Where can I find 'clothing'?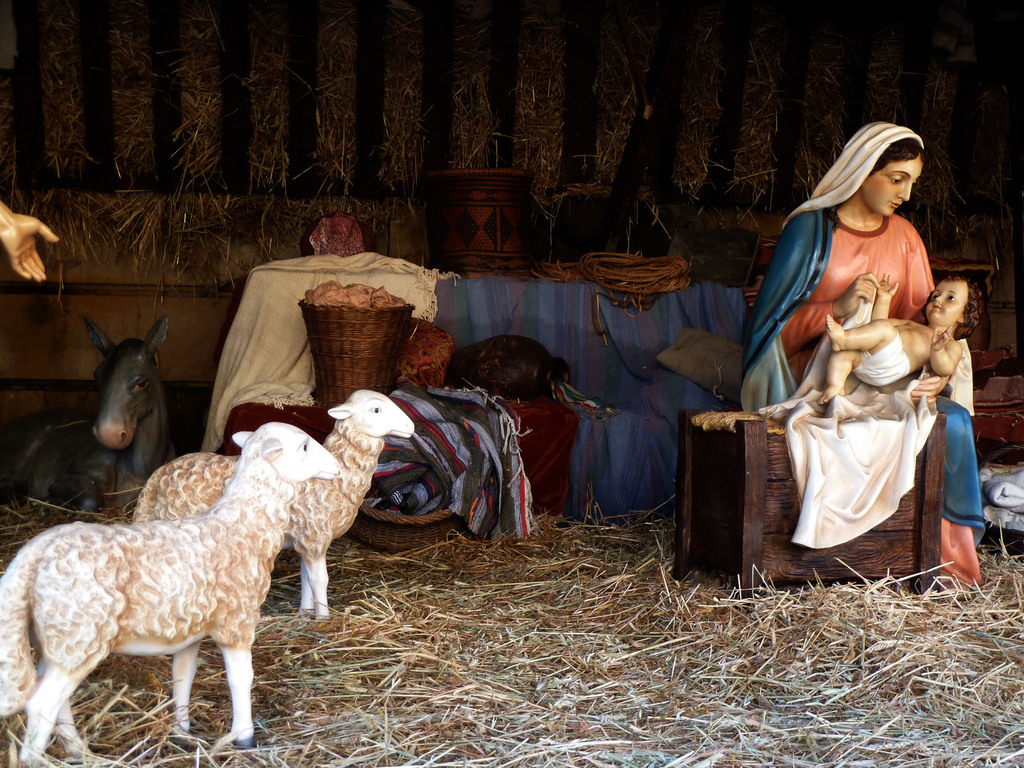
You can find it at region(776, 203, 967, 559).
